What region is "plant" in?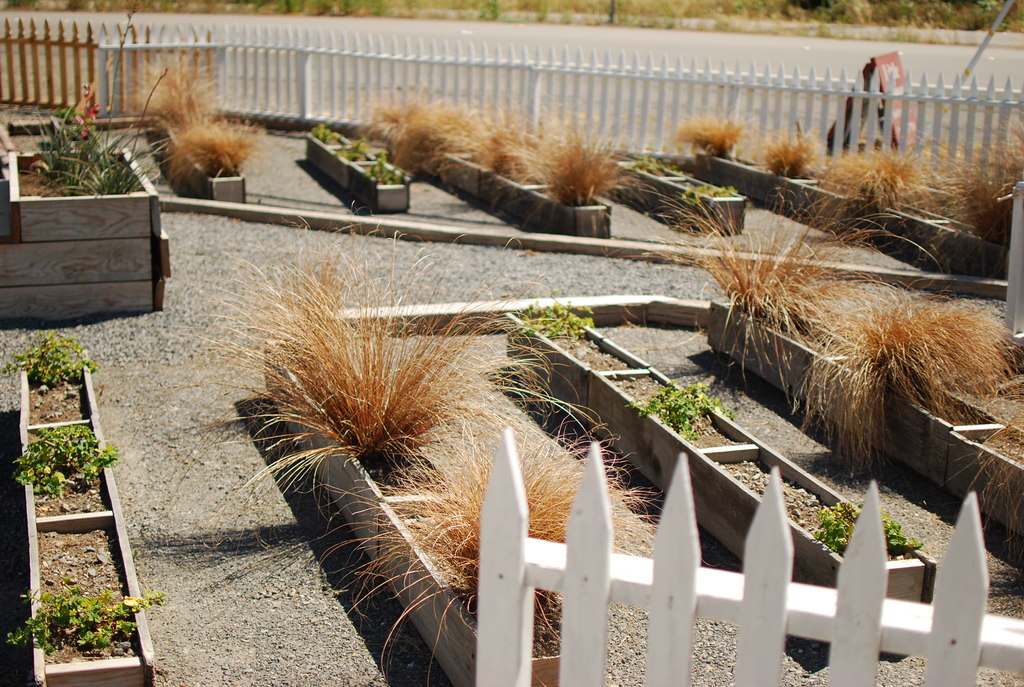
rect(145, 106, 260, 189).
